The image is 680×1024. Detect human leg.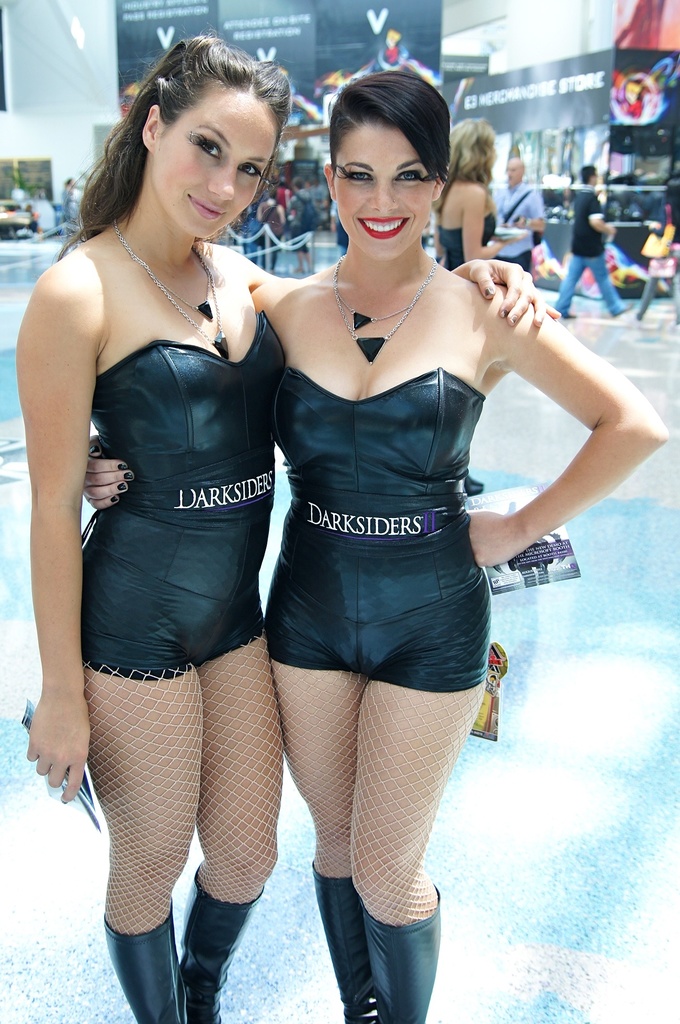
Detection: rect(551, 255, 581, 325).
